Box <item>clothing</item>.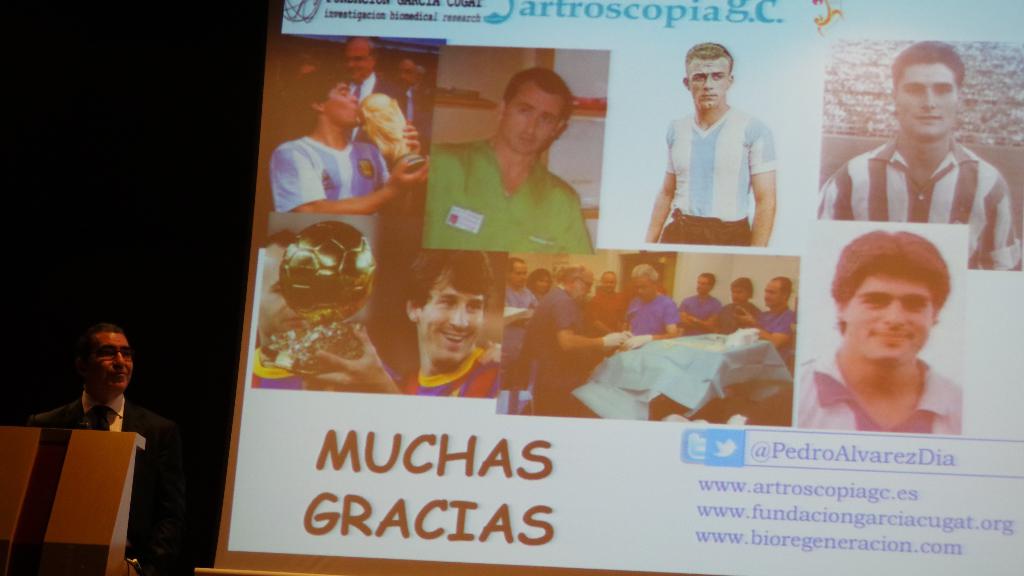
locate(661, 104, 776, 247).
